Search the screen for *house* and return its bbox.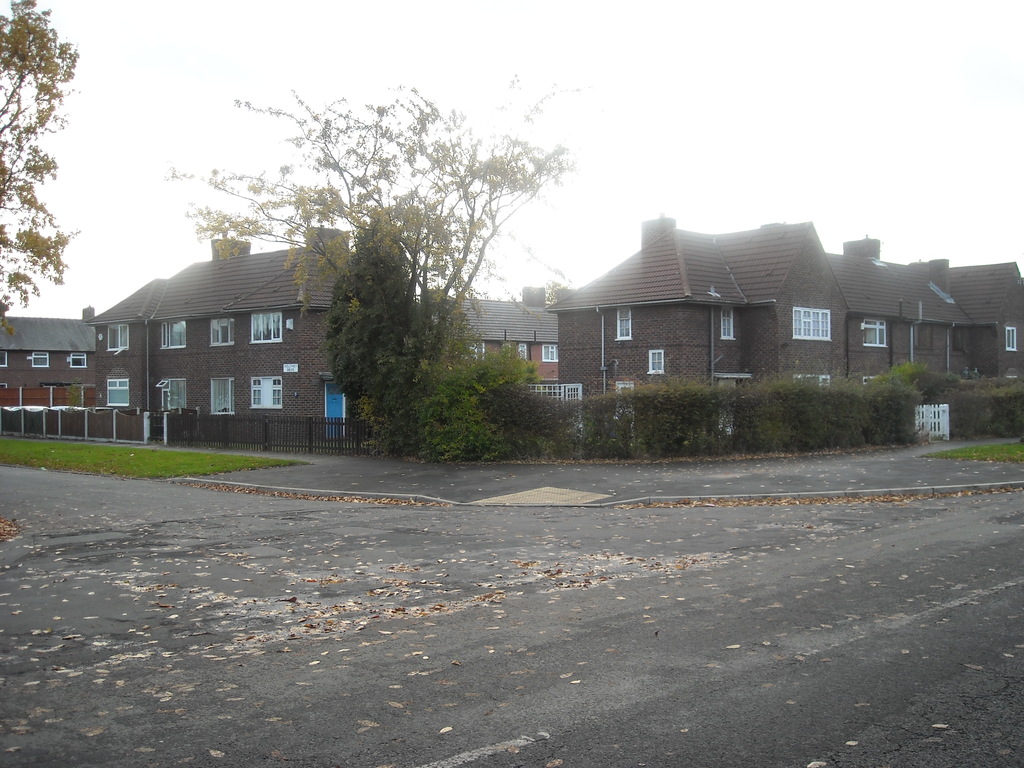
Found: {"left": 424, "top": 286, "right": 559, "bottom": 422}.
